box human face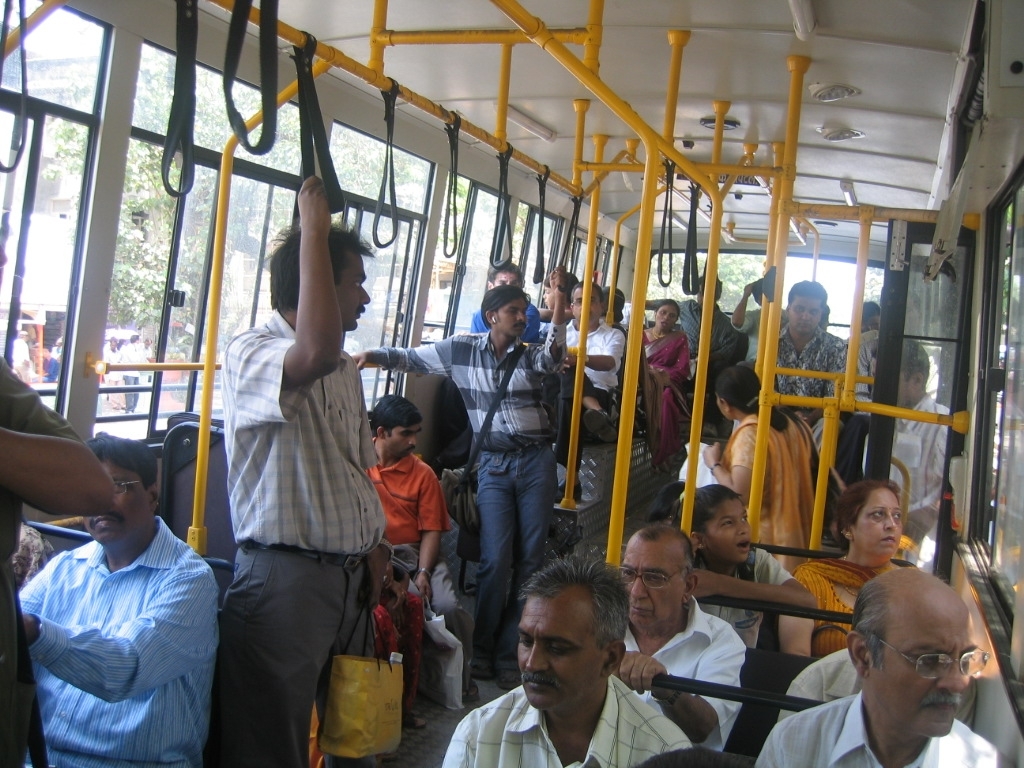
BBox(330, 249, 374, 332)
